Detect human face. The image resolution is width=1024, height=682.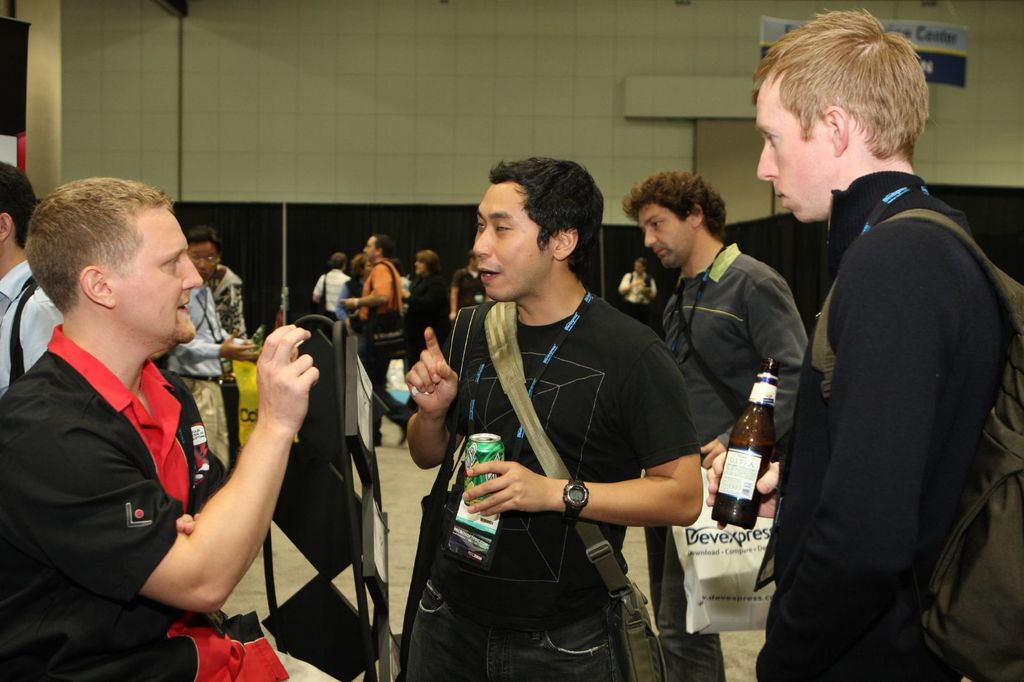
<bbox>634, 262, 650, 273</bbox>.
